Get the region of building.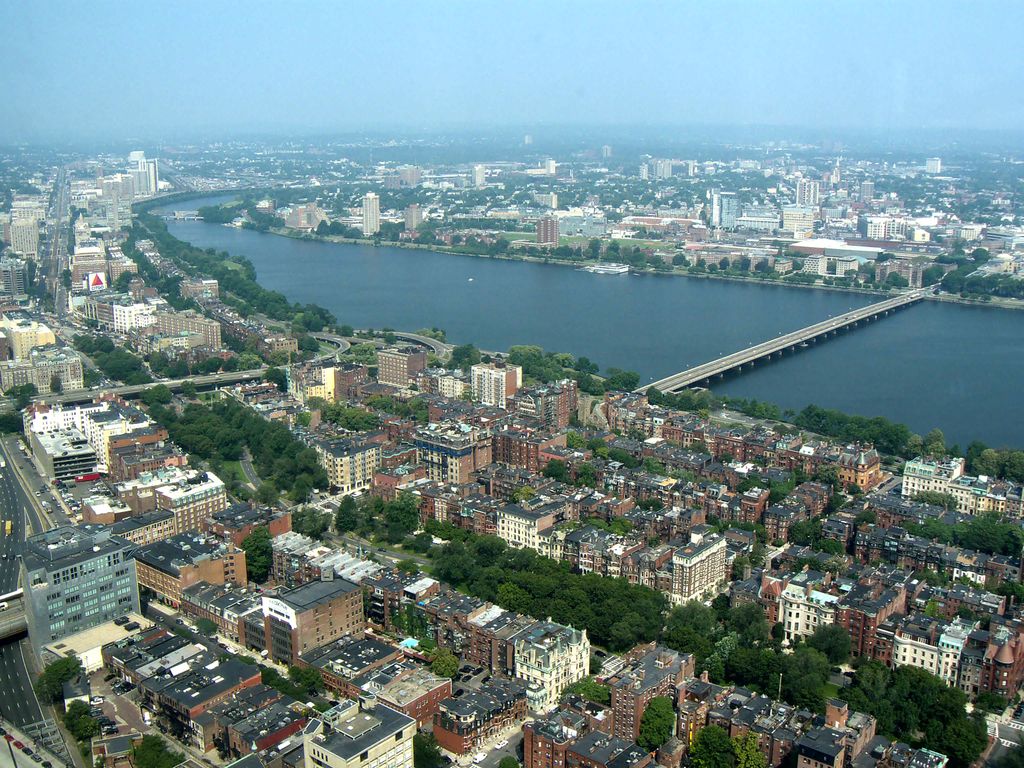
crop(534, 212, 562, 250).
